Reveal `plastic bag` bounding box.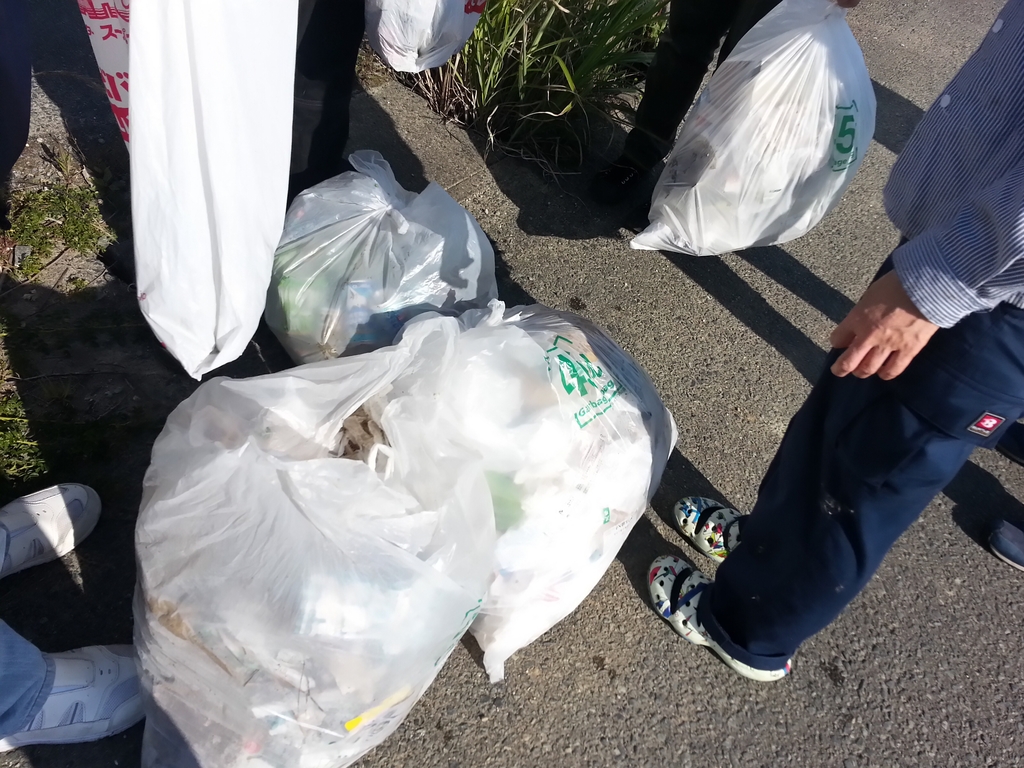
Revealed: rect(371, 300, 673, 688).
